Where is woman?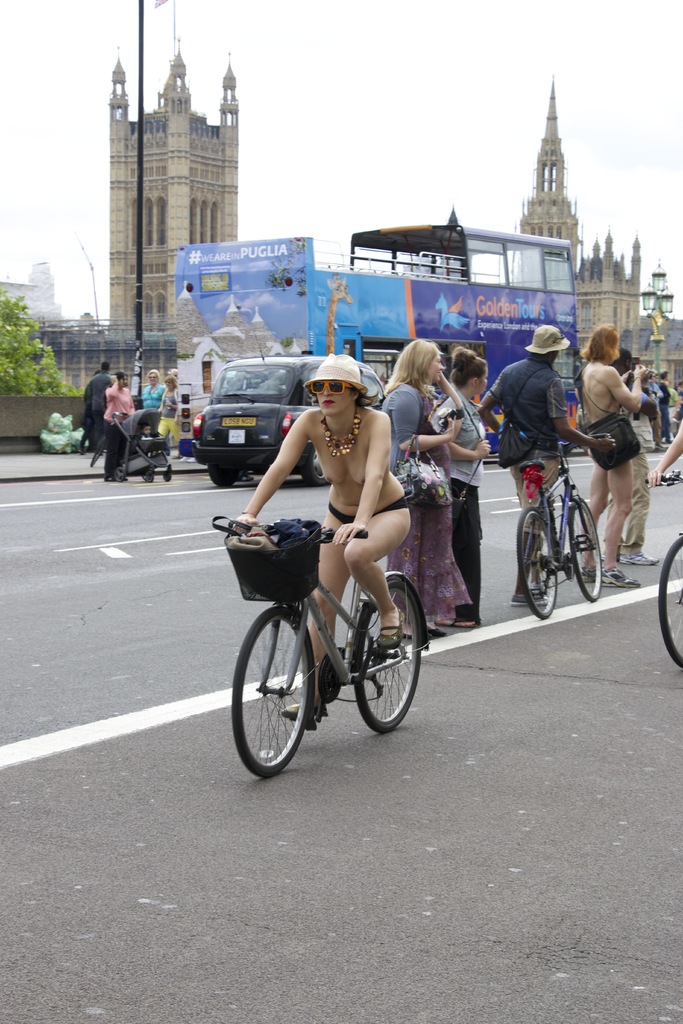
left=227, top=376, right=430, bottom=749.
